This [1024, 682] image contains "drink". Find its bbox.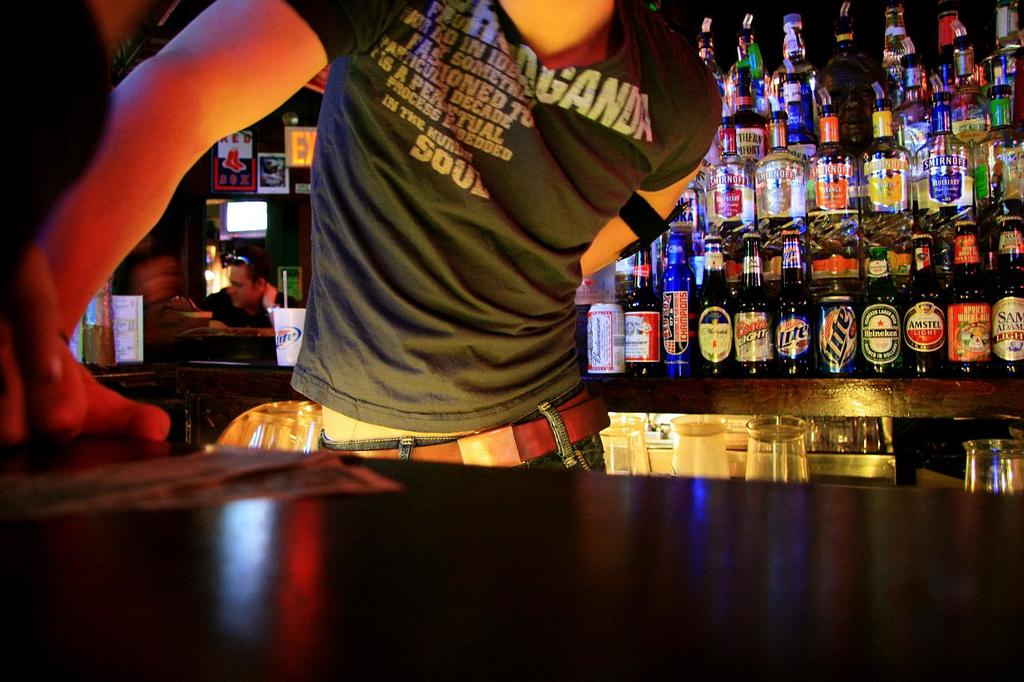
detection(580, 292, 617, 392).
